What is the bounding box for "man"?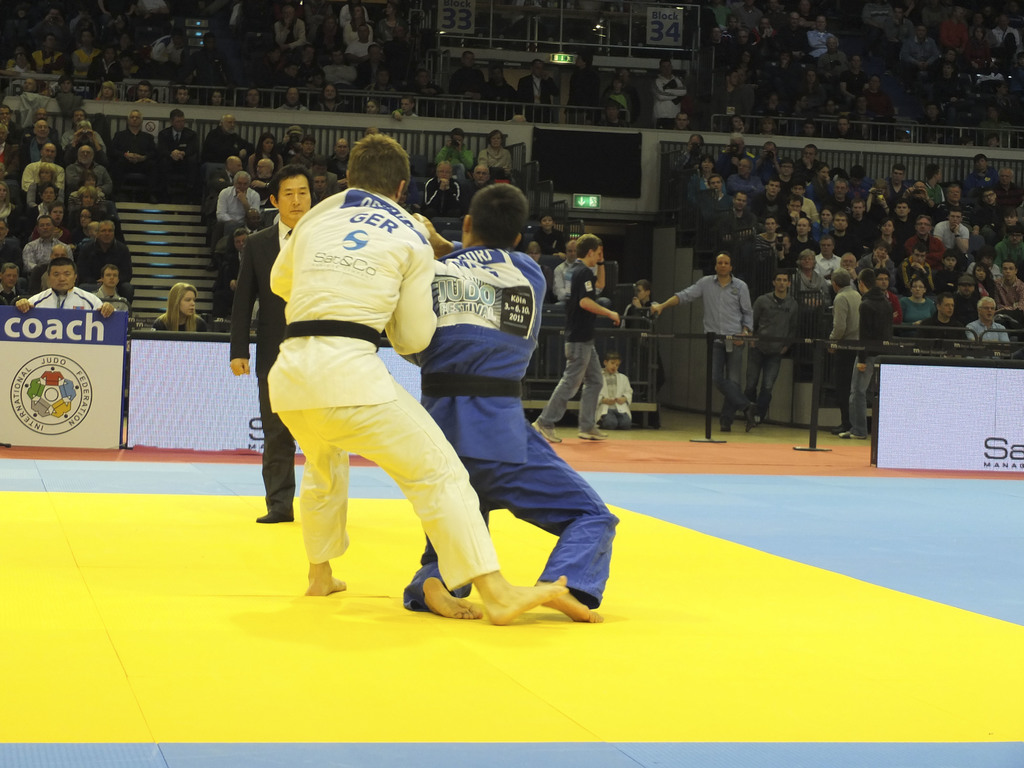
[left=266, top=143, right=559, bottom=632].
